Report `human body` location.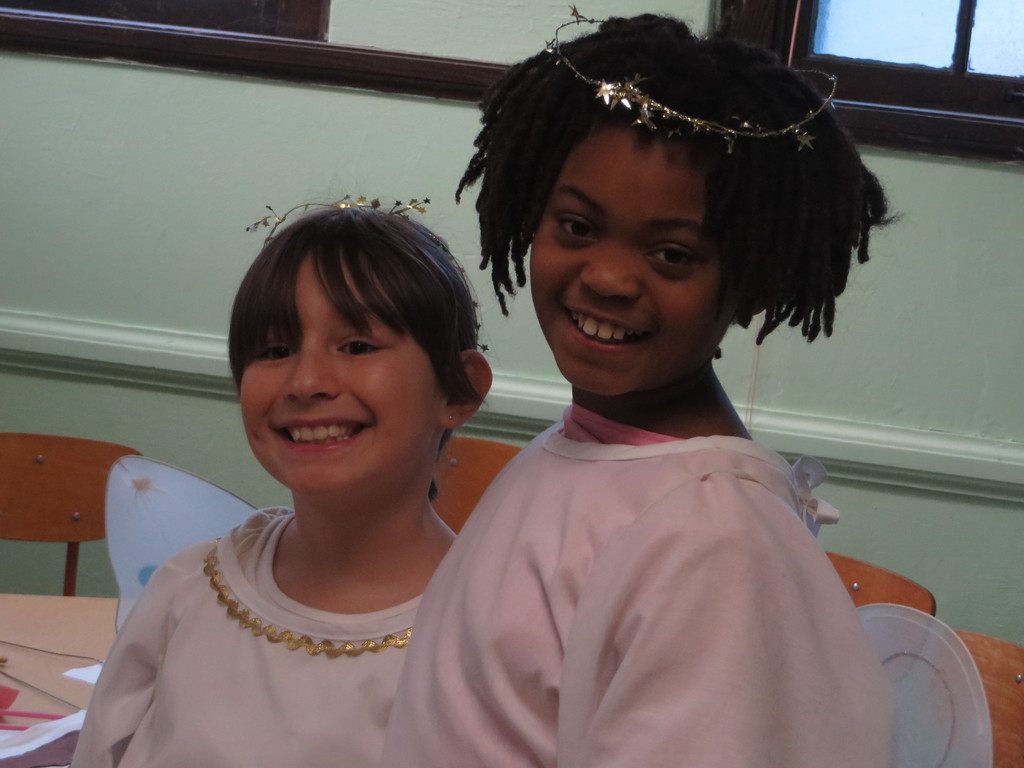
Report: <region>70, 193, 494, 767</region>.
